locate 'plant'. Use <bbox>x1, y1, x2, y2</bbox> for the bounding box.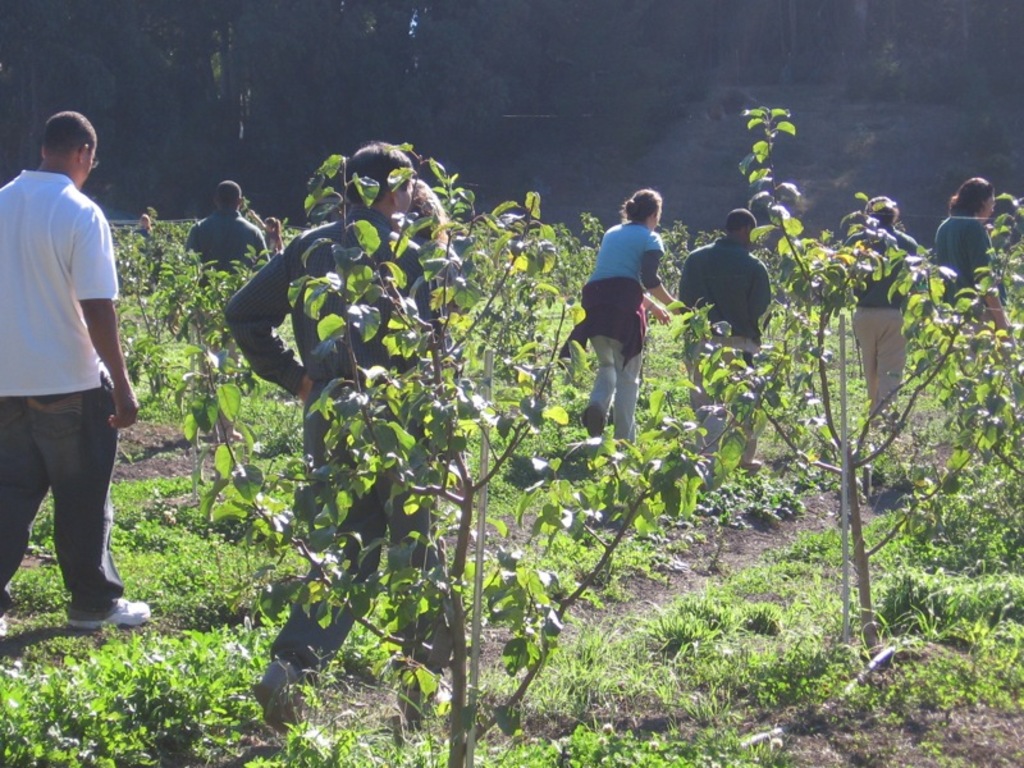
<bbox>172, 131, 776, 767</bbox>.
